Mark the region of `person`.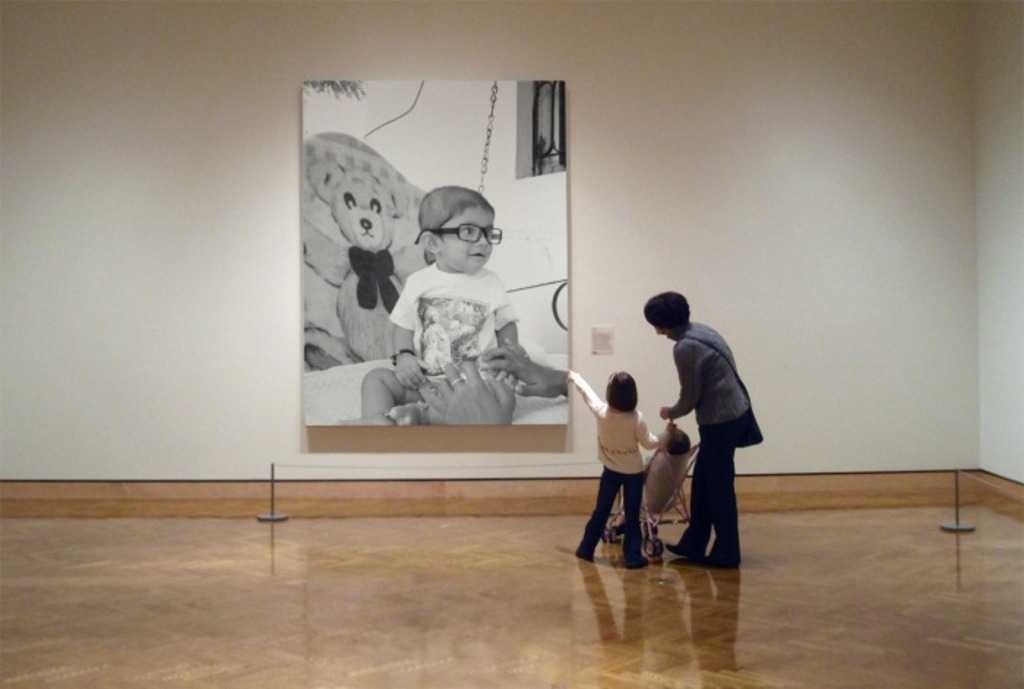
Region: rect(581, 364, 661, 575).
